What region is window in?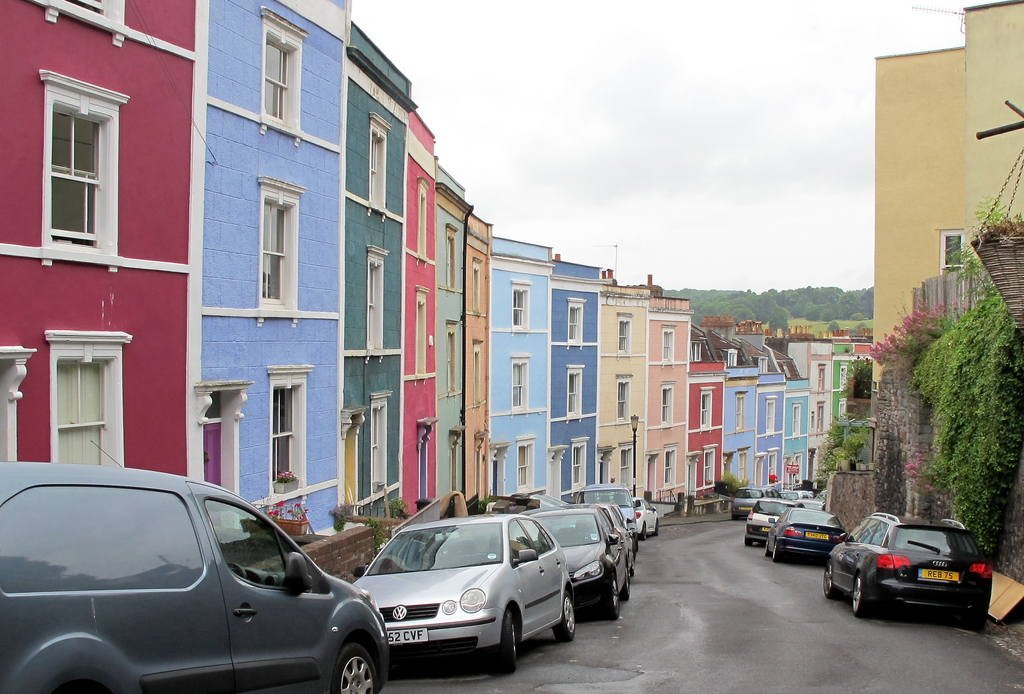
<bbox>765, 453, 778, 483</bbox>.
